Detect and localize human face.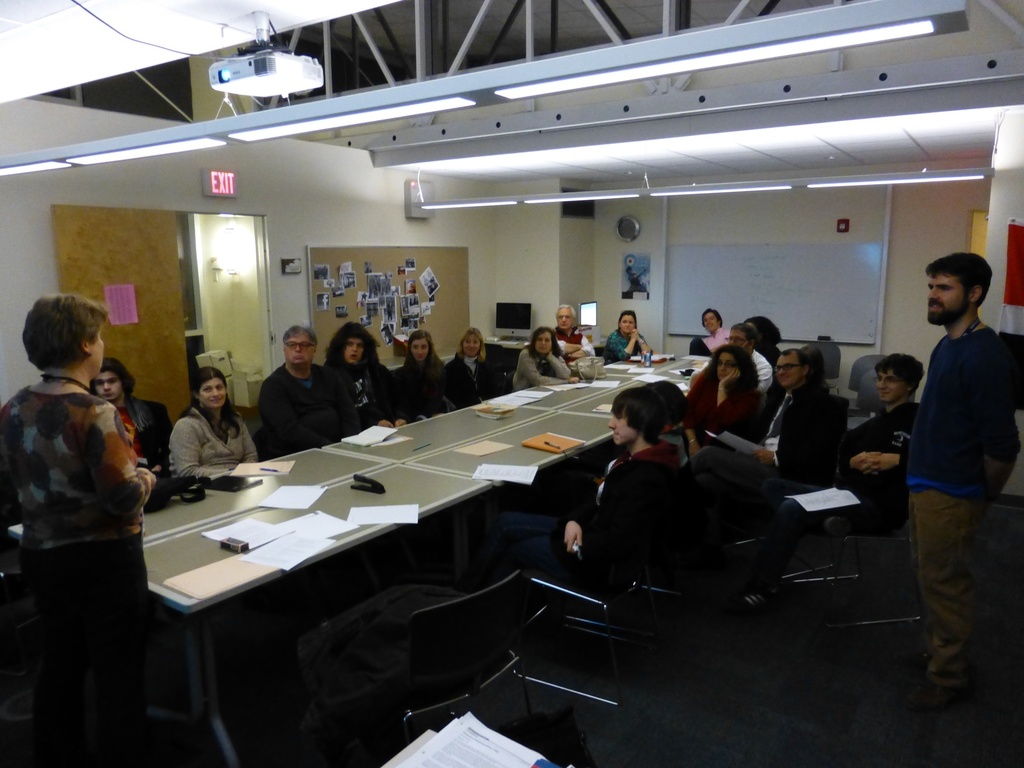
Localized at bbox=(341, 337, 366, 364).
